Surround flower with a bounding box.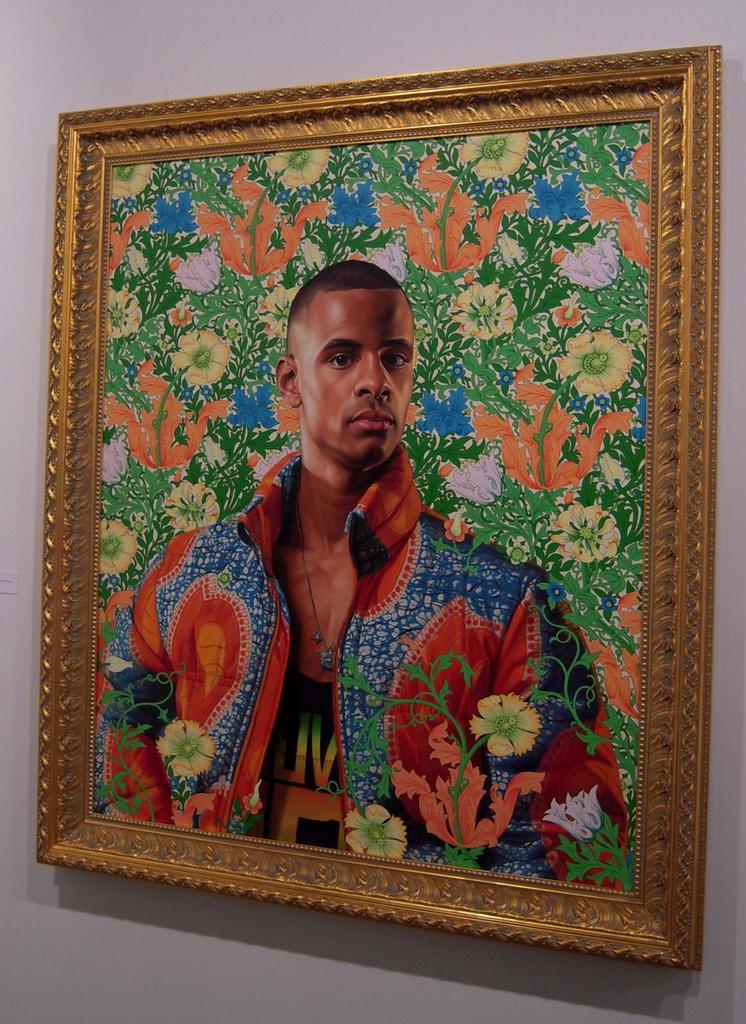
{"left": 172, "top": 236, "right": 227, "bottom": 295}.
